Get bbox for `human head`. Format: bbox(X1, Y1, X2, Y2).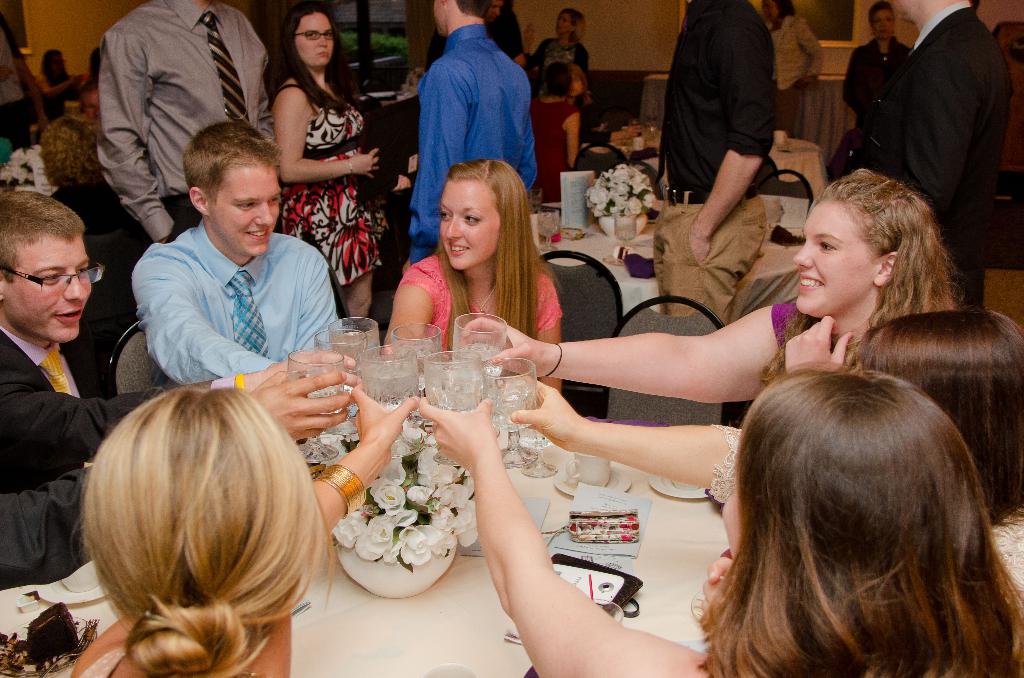
bbox(180, 121, 280, 257).
